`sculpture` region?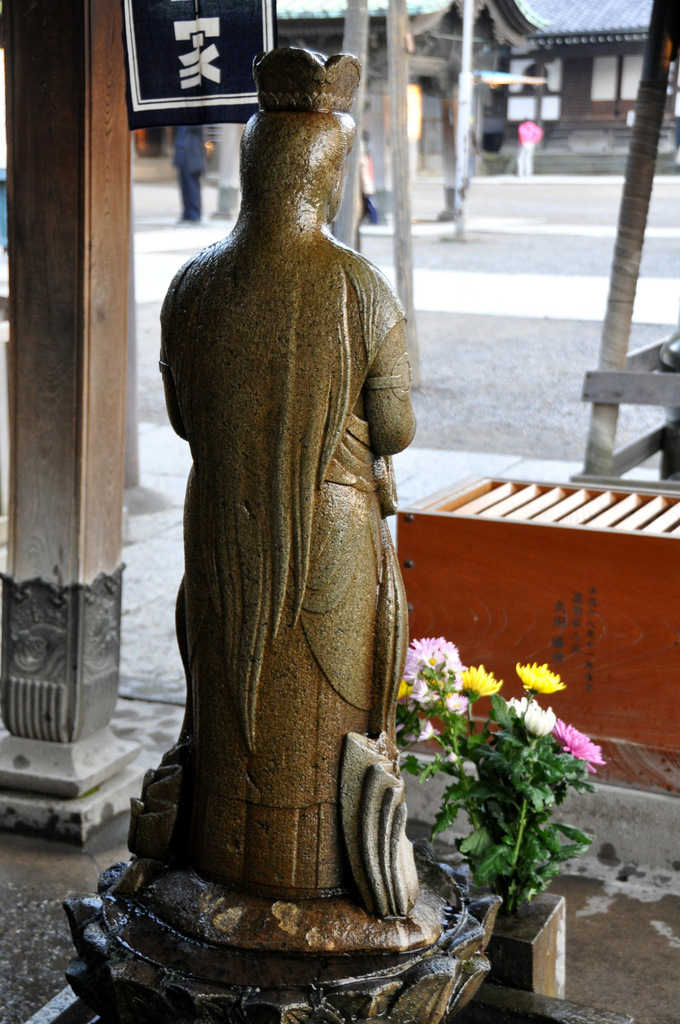
box=[124, 29, 479, 897]
